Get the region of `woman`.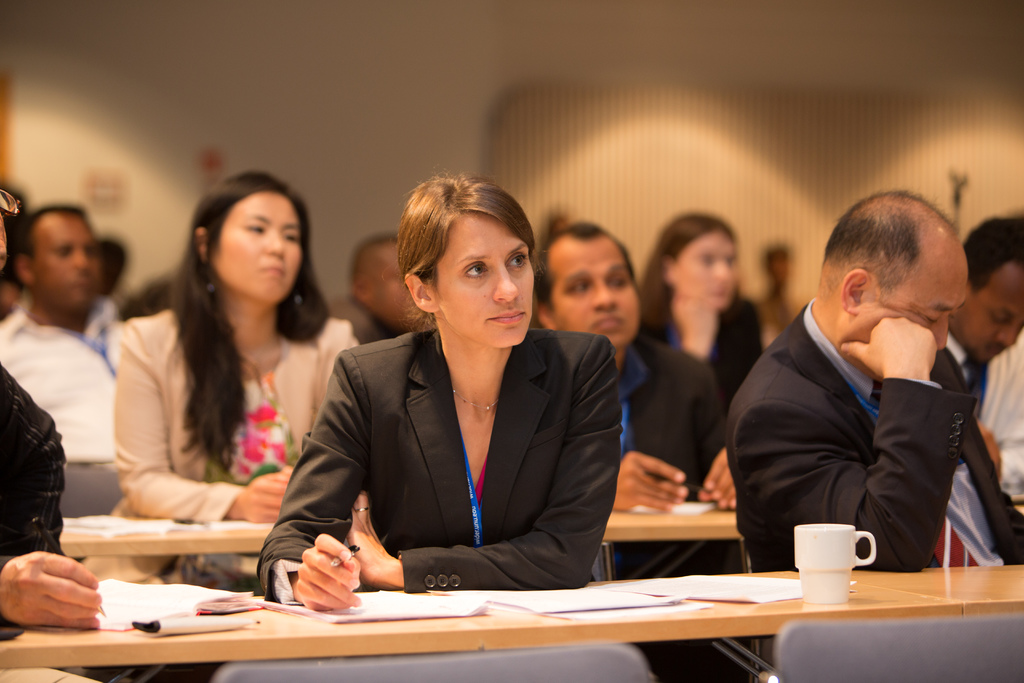
[73,168,363,602].
